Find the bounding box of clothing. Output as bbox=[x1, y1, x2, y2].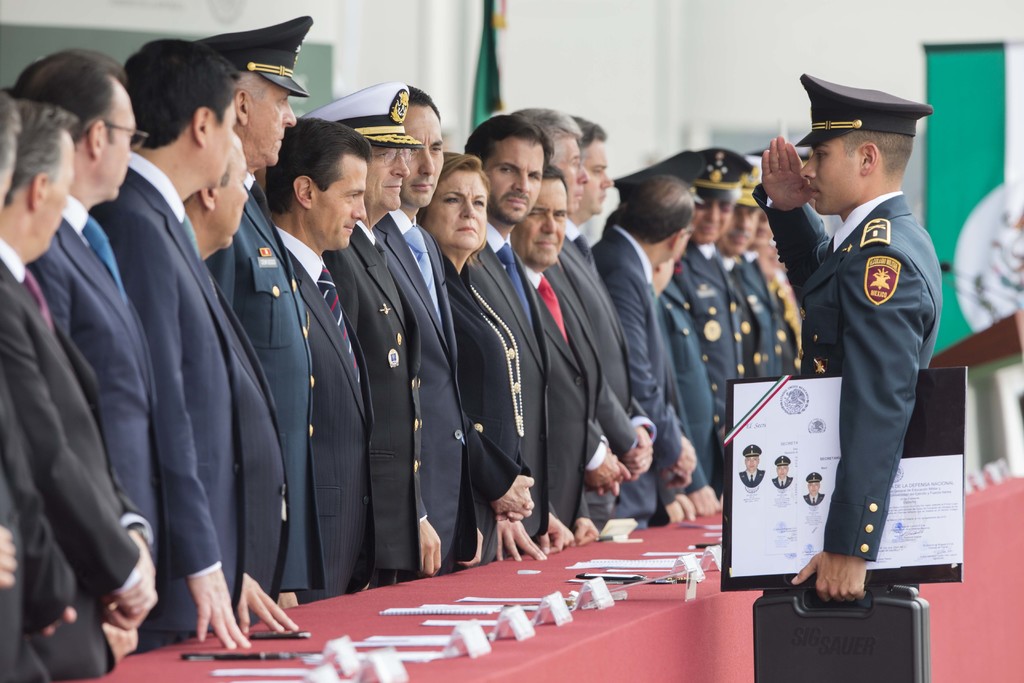
bbox=[280, 229, 375, 599].
